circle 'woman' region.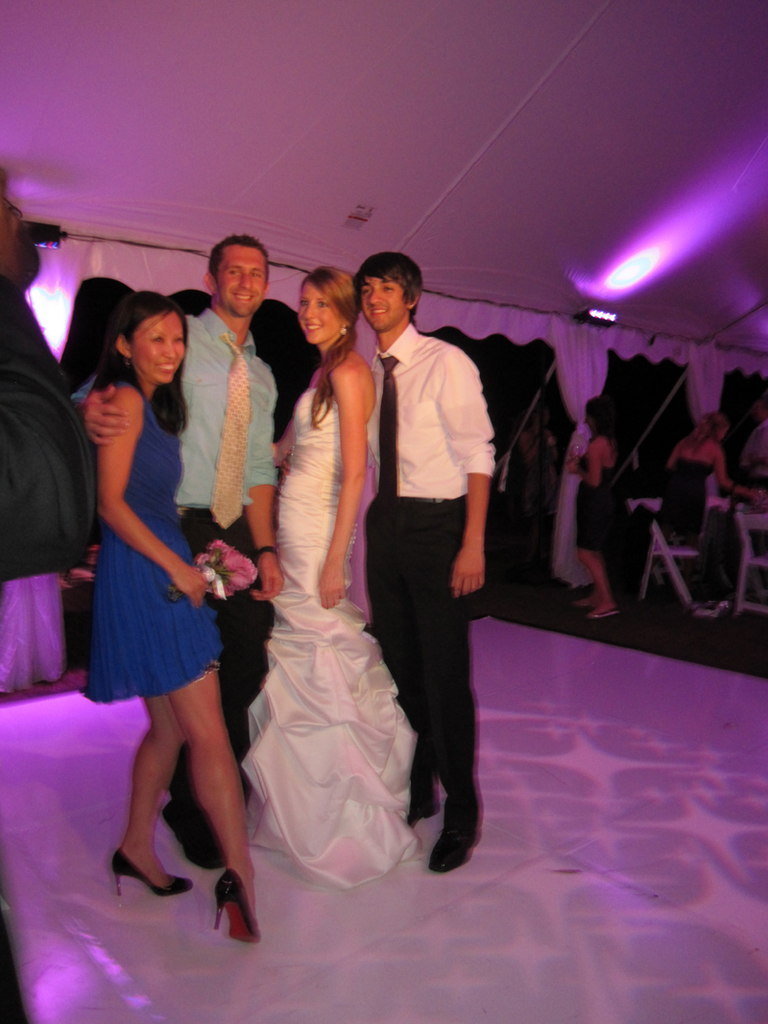
Region: (left=567, top=397, right=624, bottom=615).
